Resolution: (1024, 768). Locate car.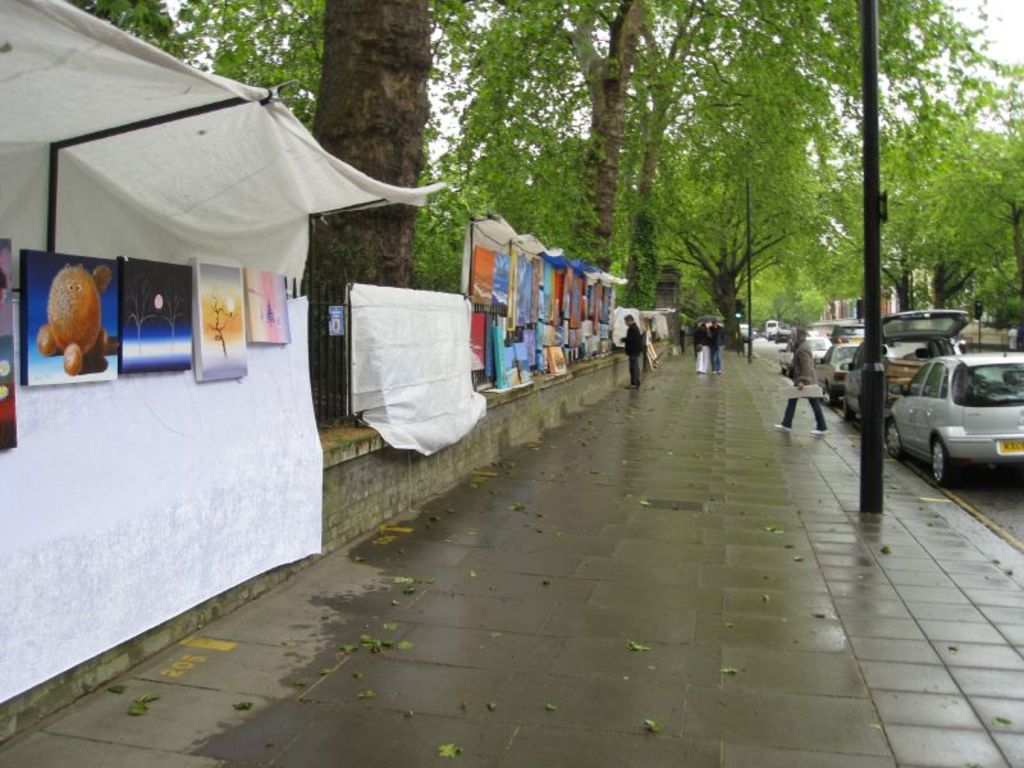
777/334/842/372.
